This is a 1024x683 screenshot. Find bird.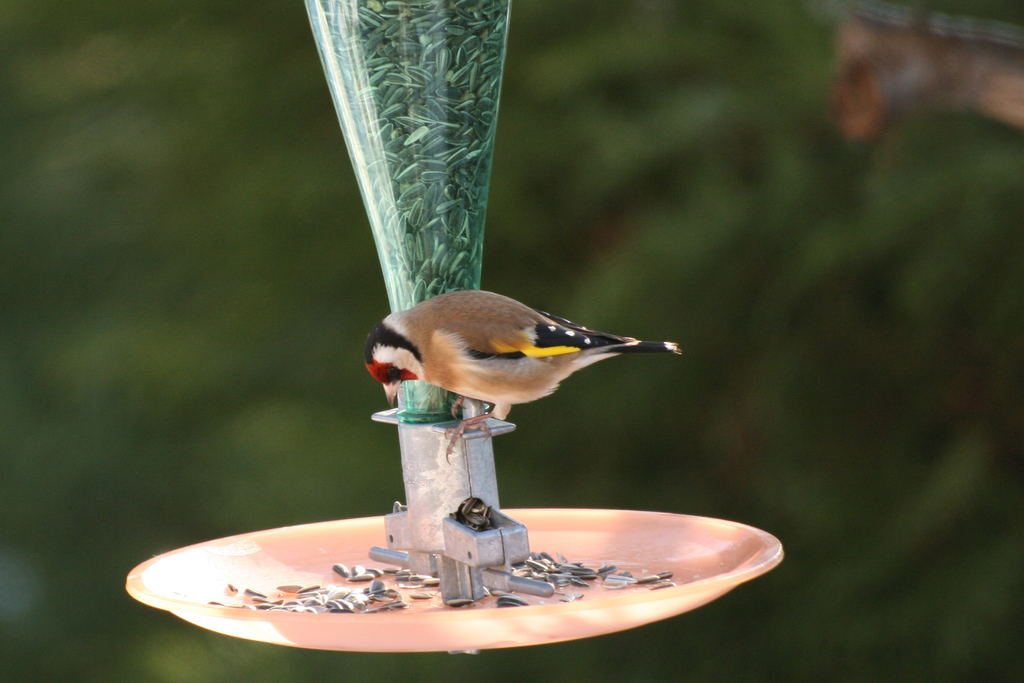
Bounding box: Rect(368, 285, 680, 458).
